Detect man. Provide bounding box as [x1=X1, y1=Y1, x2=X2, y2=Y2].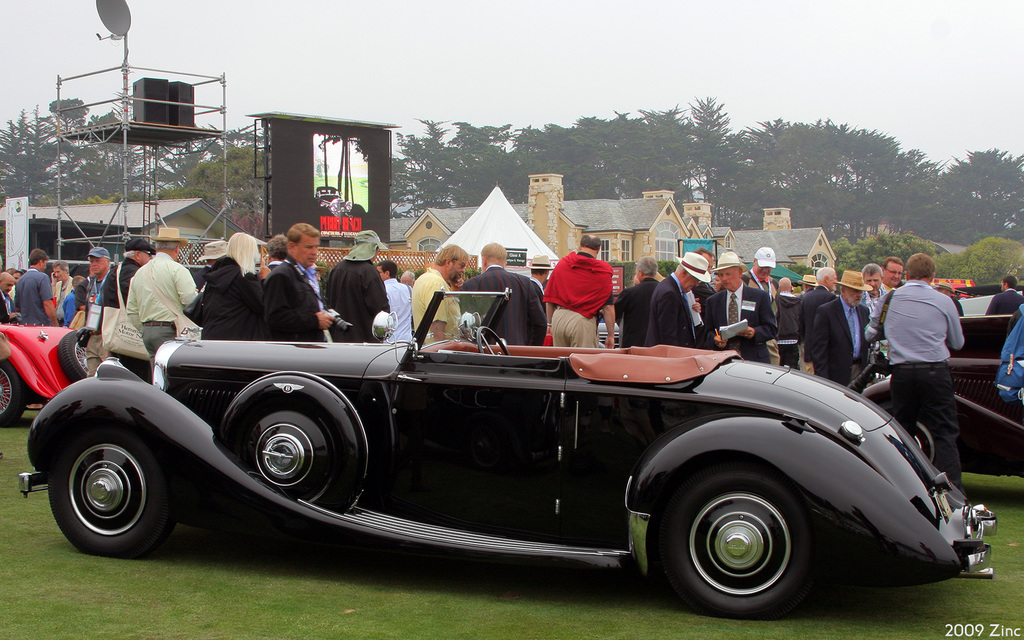
[x1=798, y1=274, x2=818, y2=296].
